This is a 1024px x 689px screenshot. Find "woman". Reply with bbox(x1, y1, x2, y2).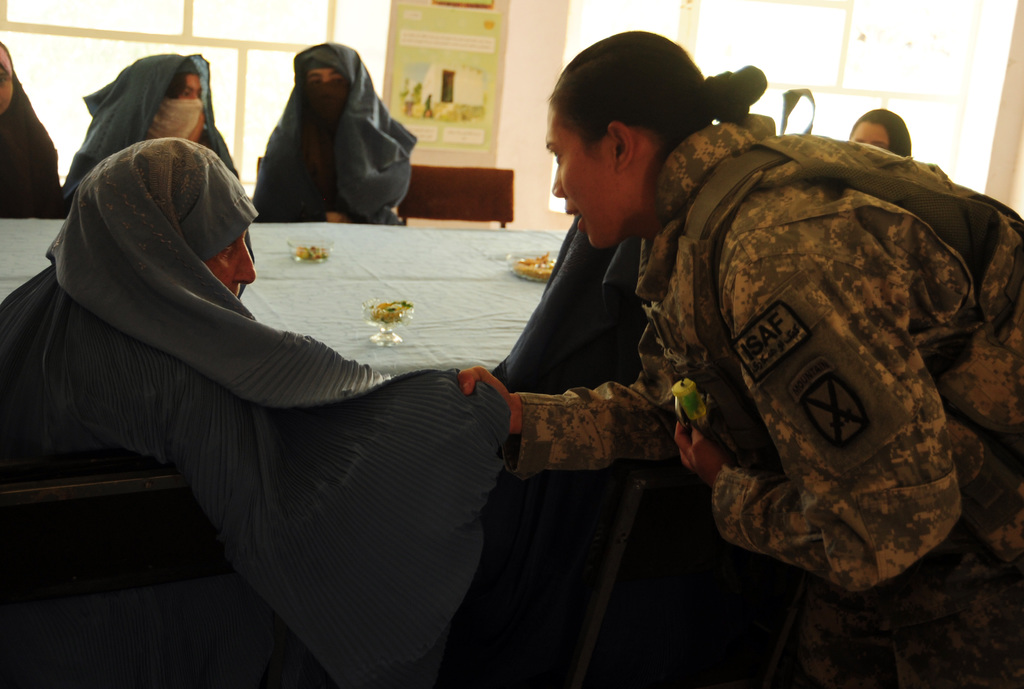
bbox(0, 139, 513, 688).
